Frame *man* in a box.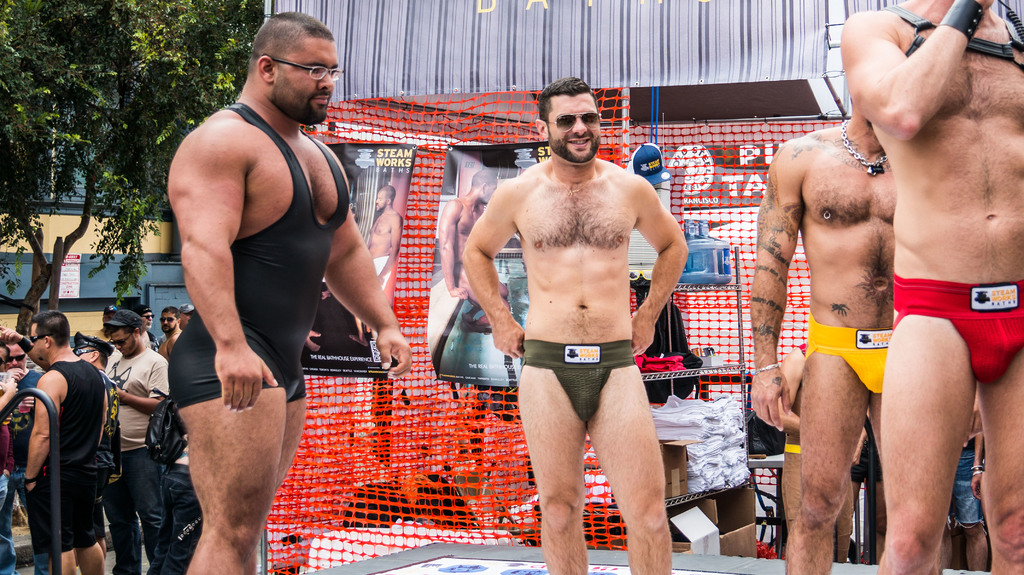
367 185 404 343.
